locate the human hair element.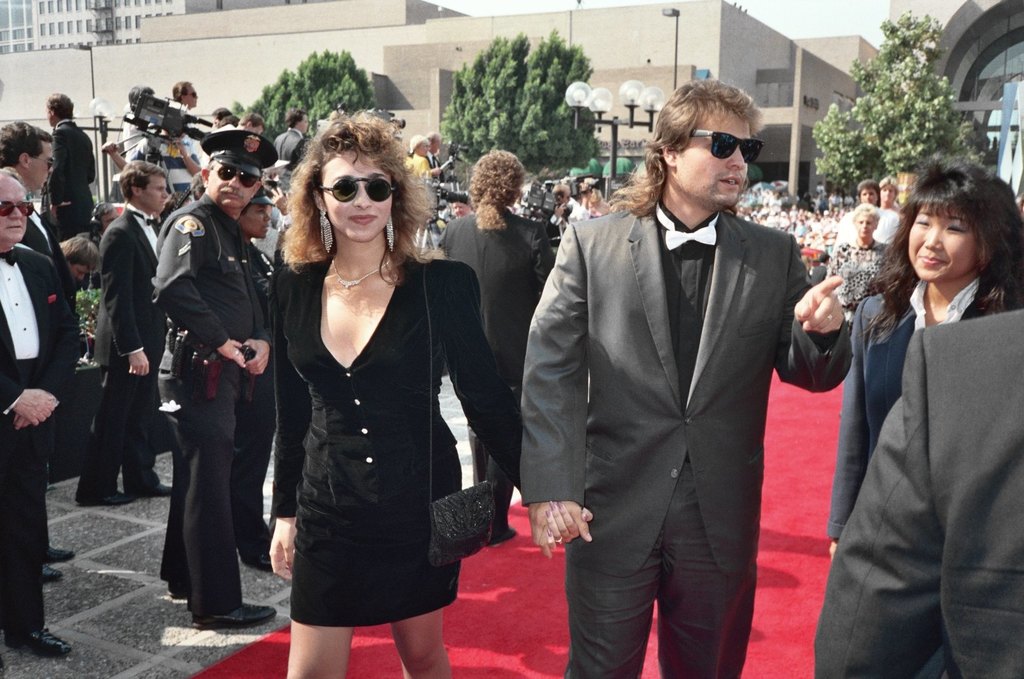
Element bbox: (left=116, top=160, right=165, bottom=193).
